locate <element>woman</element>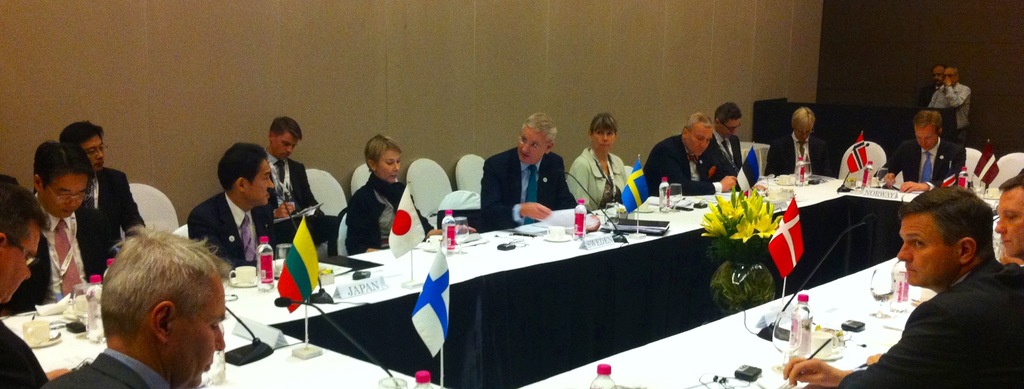
346, 130, 435, 254
